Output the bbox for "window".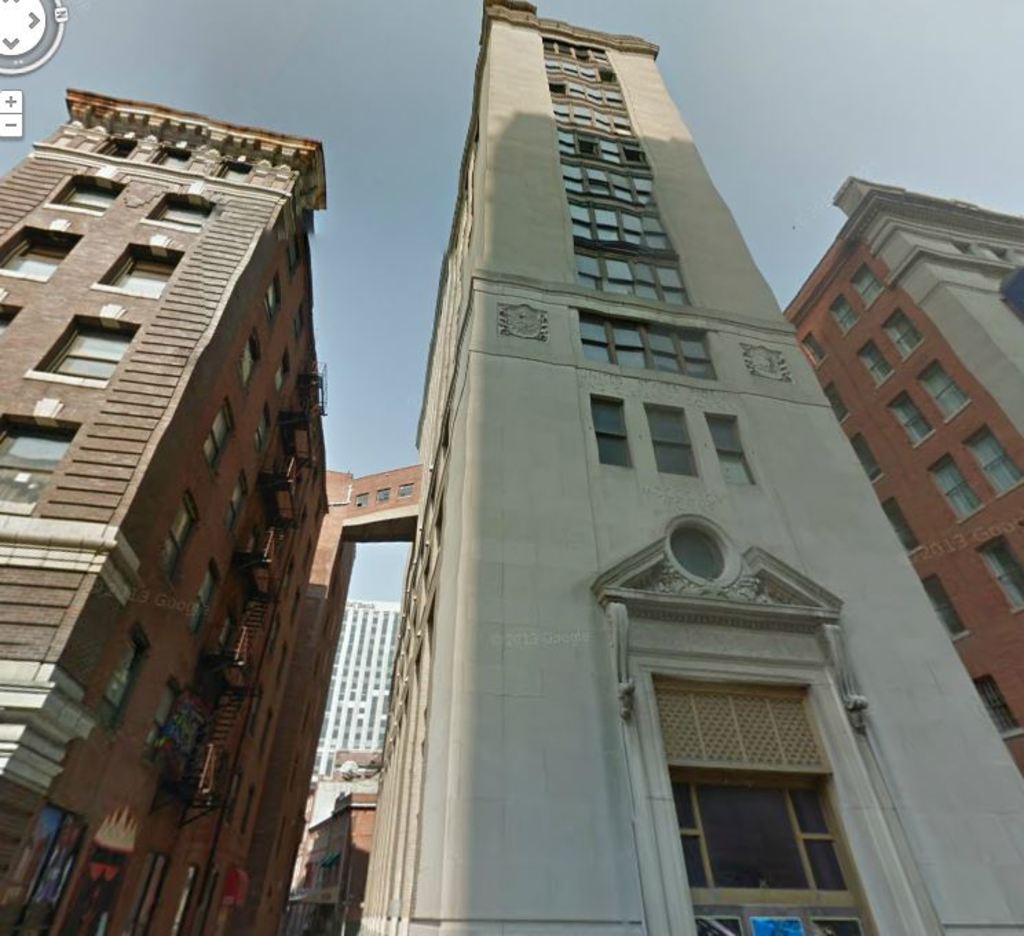
box(641, 403, 703, 476).
